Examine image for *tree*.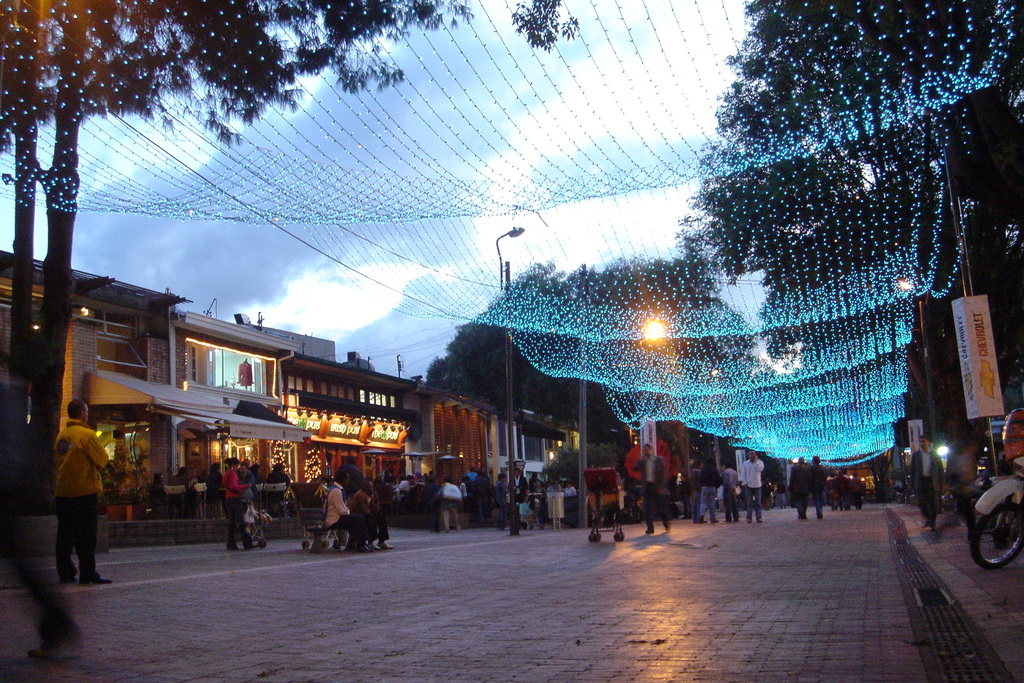
Examination result: 396/261/787/532.
